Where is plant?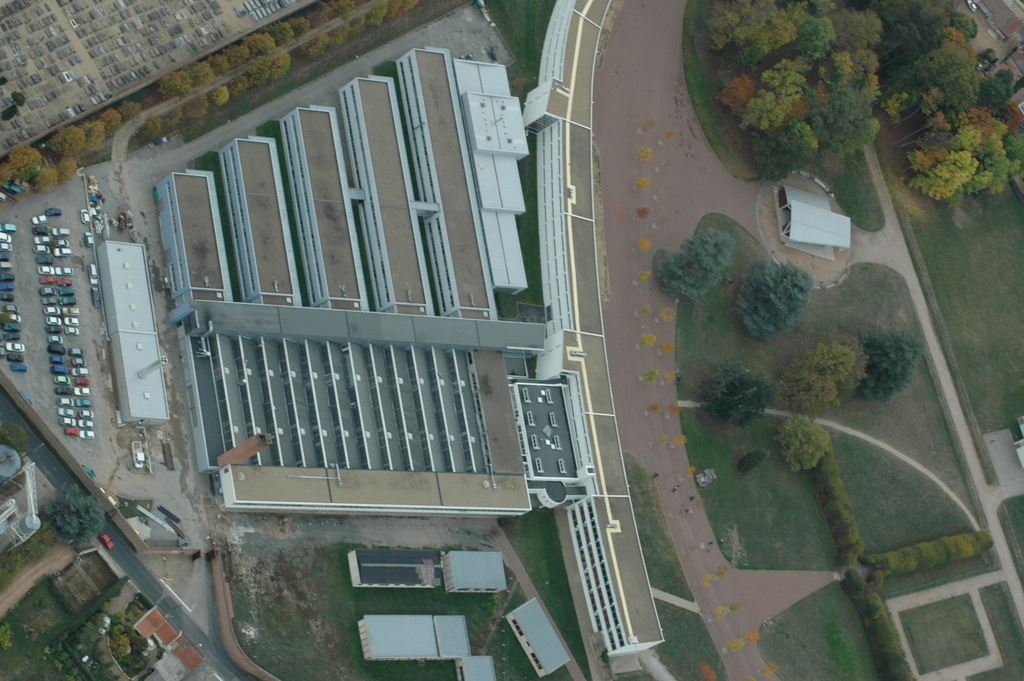
(0, 564, 140, 680).
